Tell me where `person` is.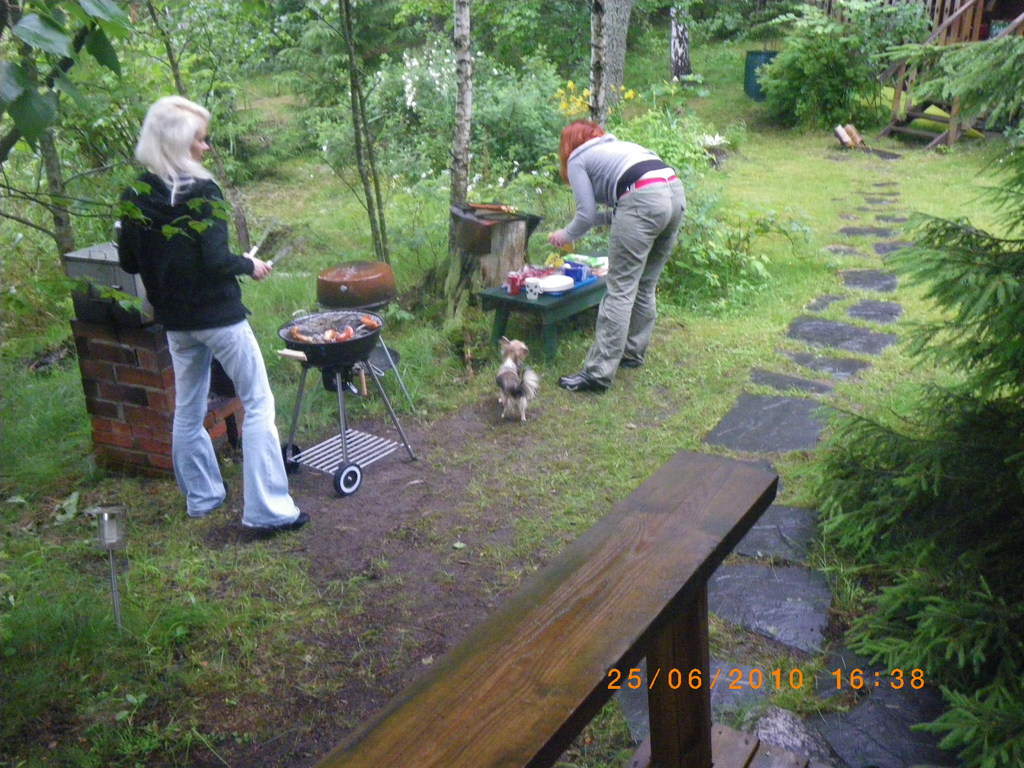
`person` is at x1=114, y1=93, x2=307, y2=538.
